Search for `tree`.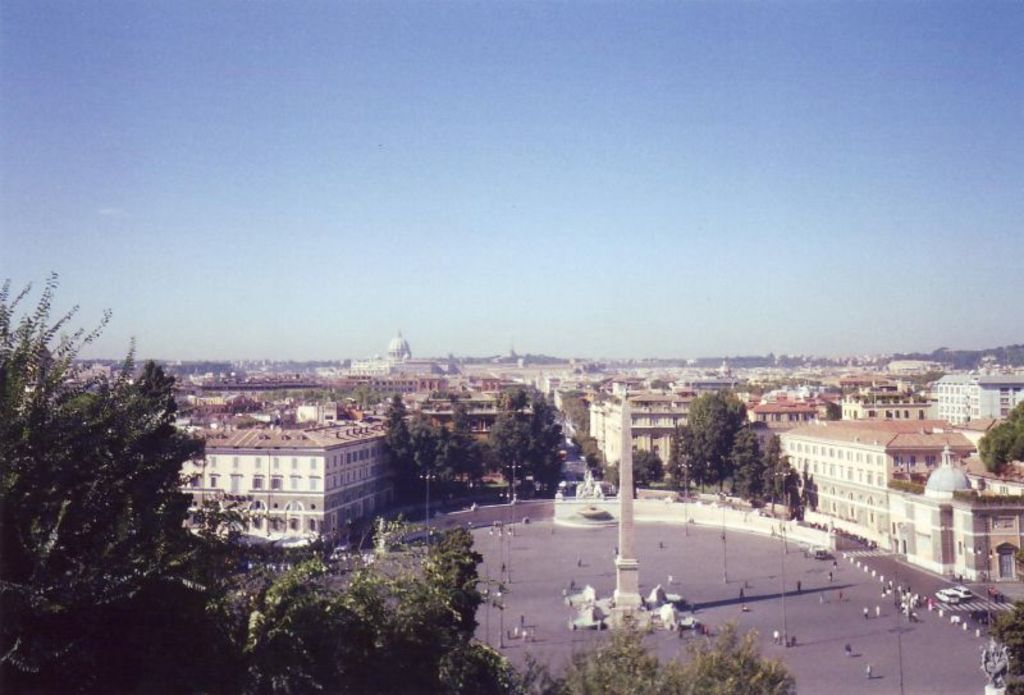
Found at detection(19, 284, 212, 622).
